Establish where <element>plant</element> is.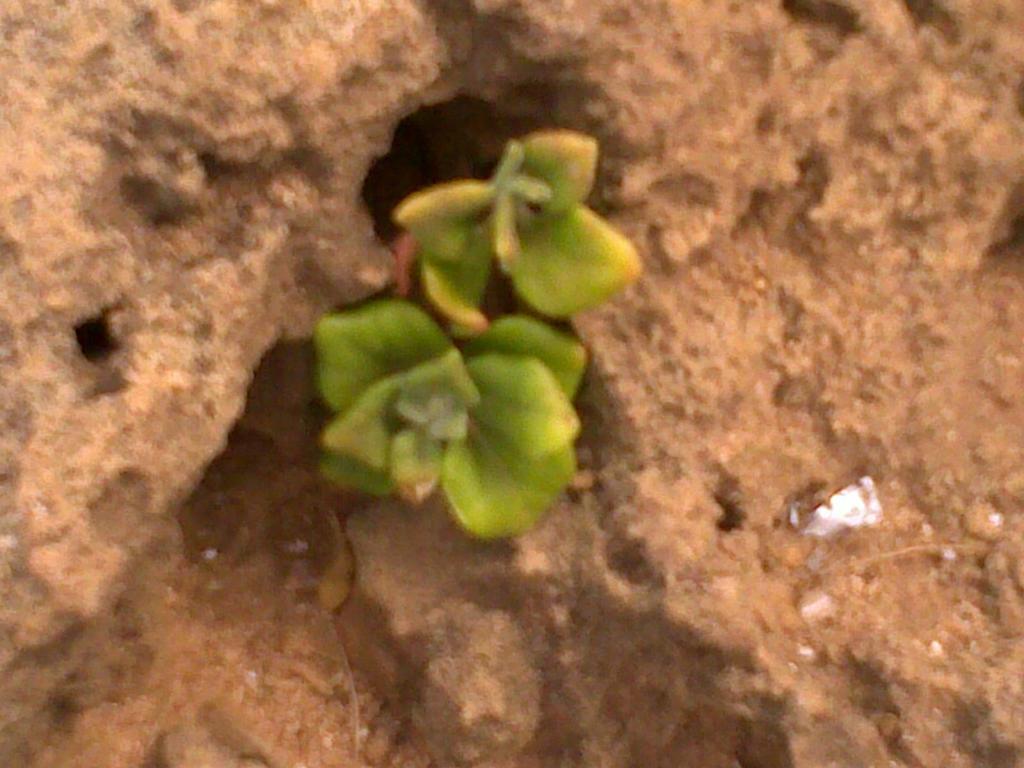
Established at box(316, 132, 644, 543).
